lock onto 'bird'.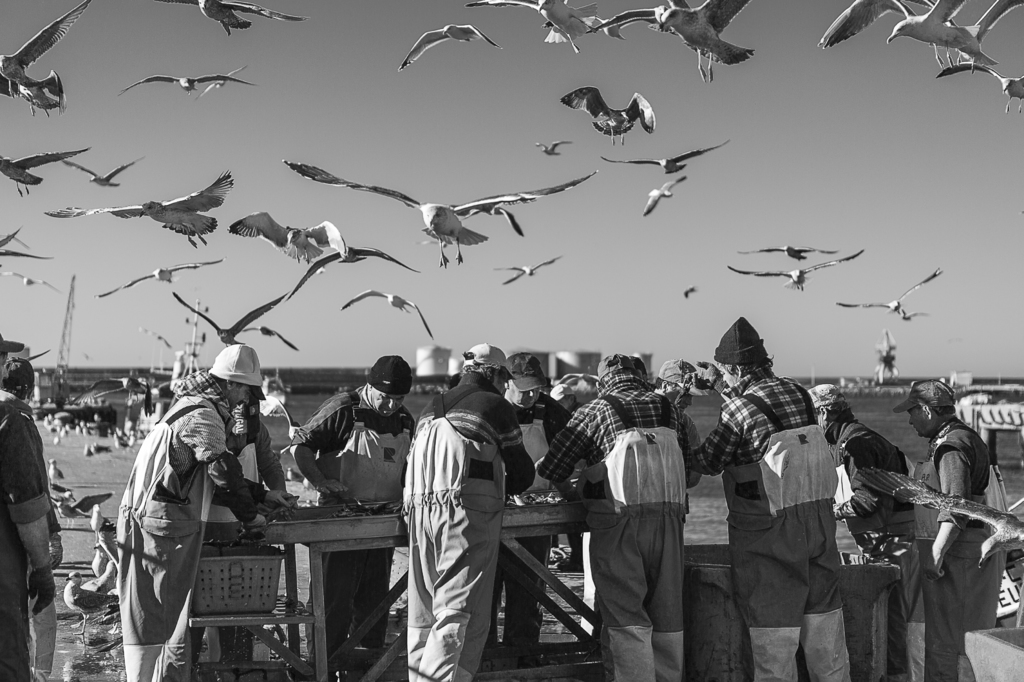
Locked: [283,156,596,268].
